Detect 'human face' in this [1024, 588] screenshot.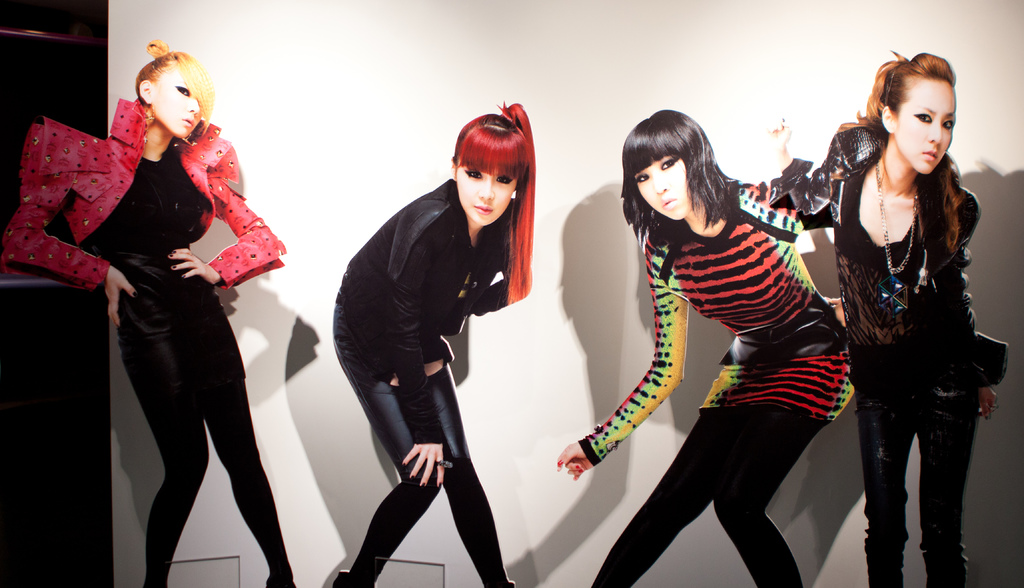
Detection: 154 63 200 138.
